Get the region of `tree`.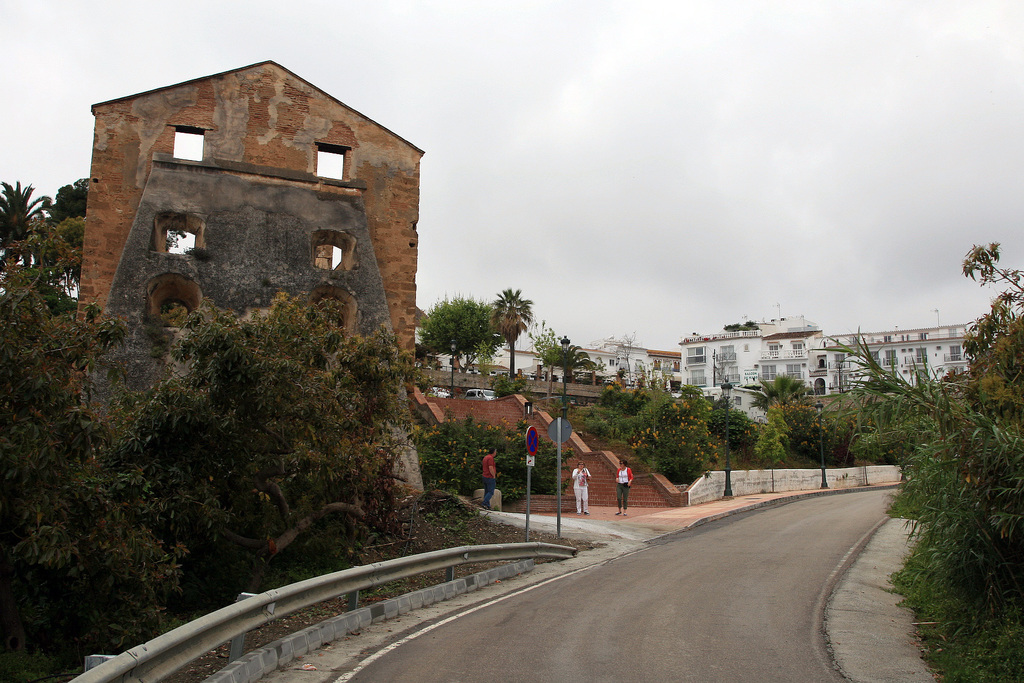
<region>543, 340, 594, 394</region>.
